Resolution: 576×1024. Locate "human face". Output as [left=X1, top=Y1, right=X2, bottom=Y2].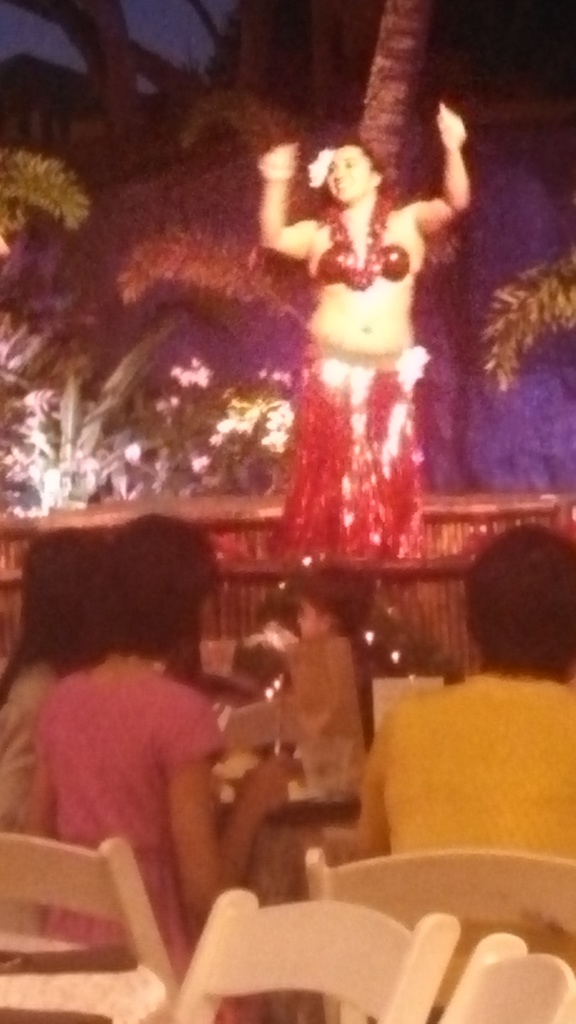
[left=325, top=143, right=371, bottom=204].
